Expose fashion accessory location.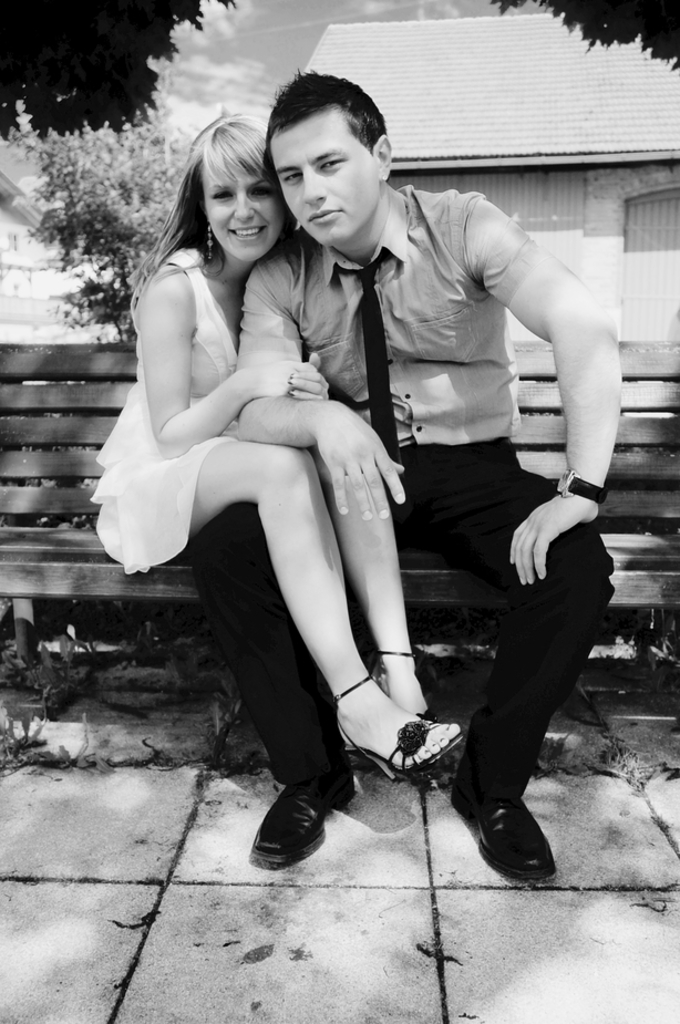
Exposed at 83/250/288/593.
